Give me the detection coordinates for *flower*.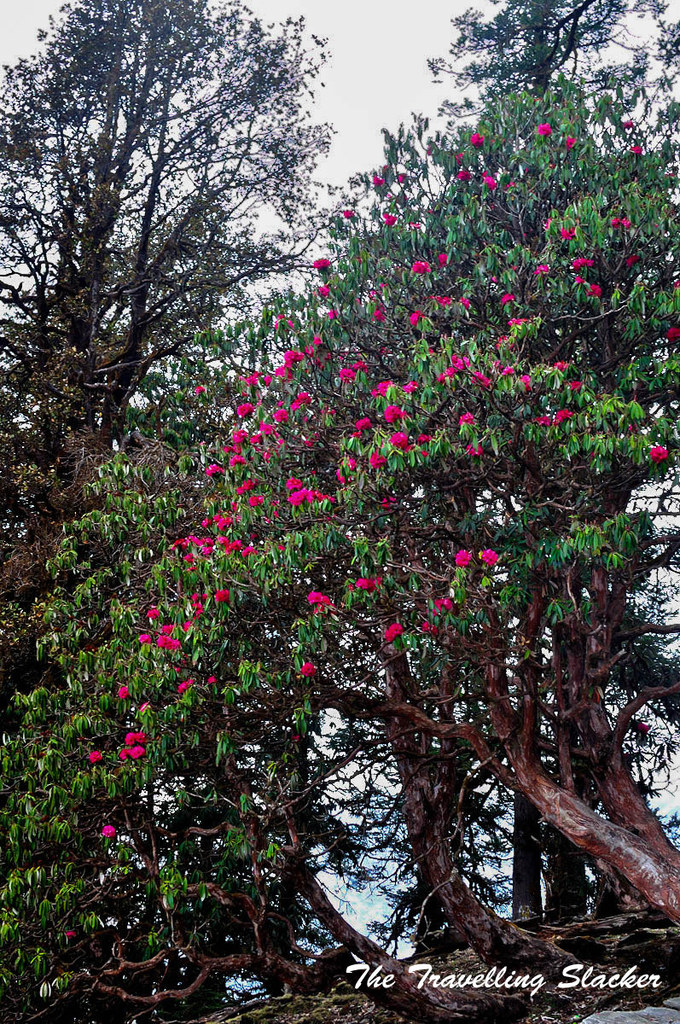
box(175, 677, 195, 695).
